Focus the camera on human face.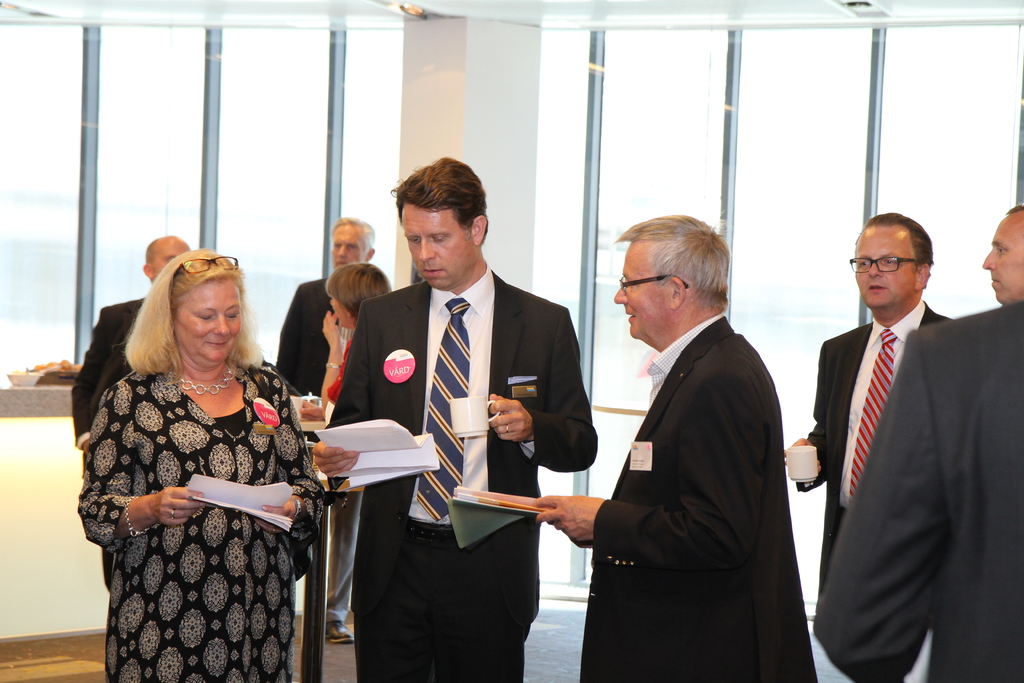
Focus region: 329 299 350 325.
